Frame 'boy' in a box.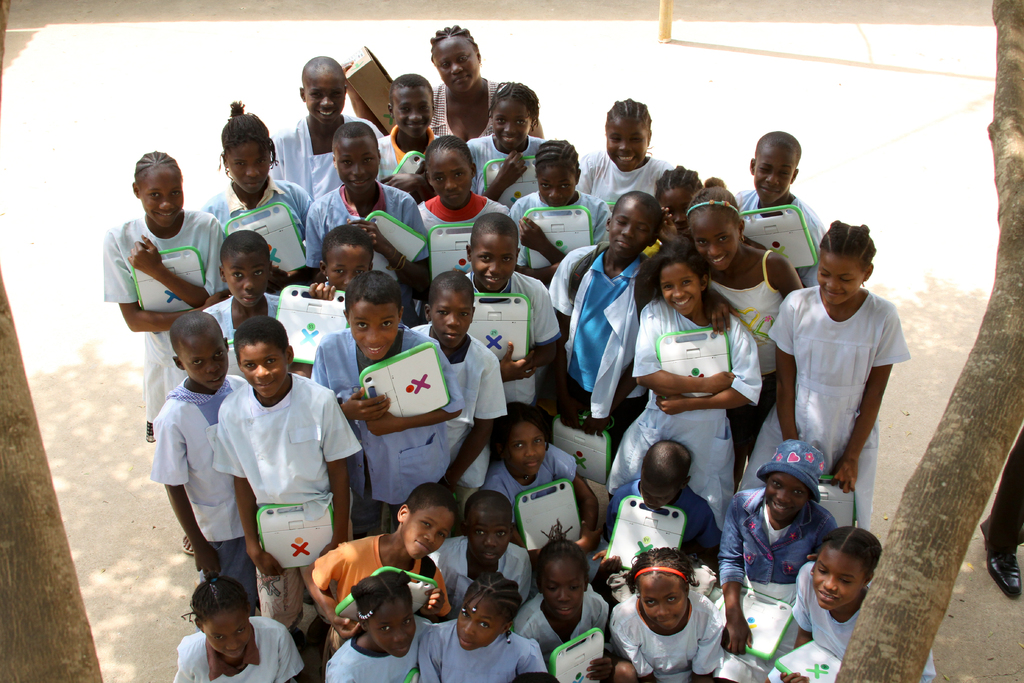
[307, 277, 466, 536].
